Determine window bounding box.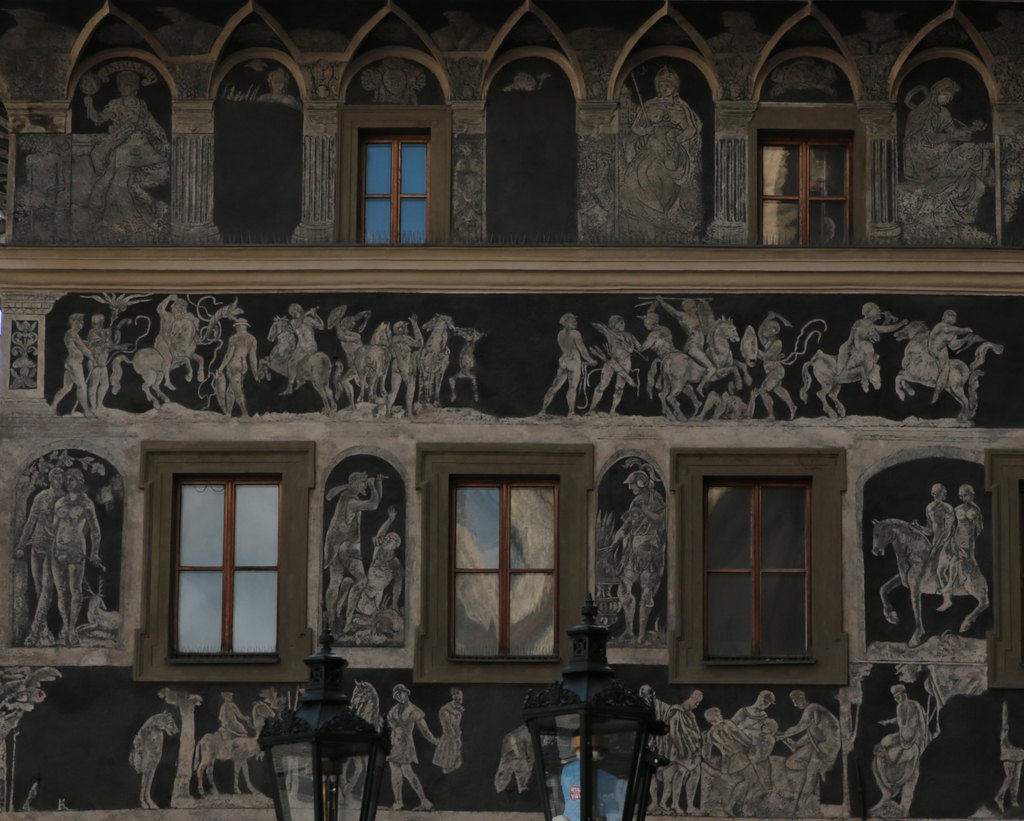
Determined: 758:133:858:247.
